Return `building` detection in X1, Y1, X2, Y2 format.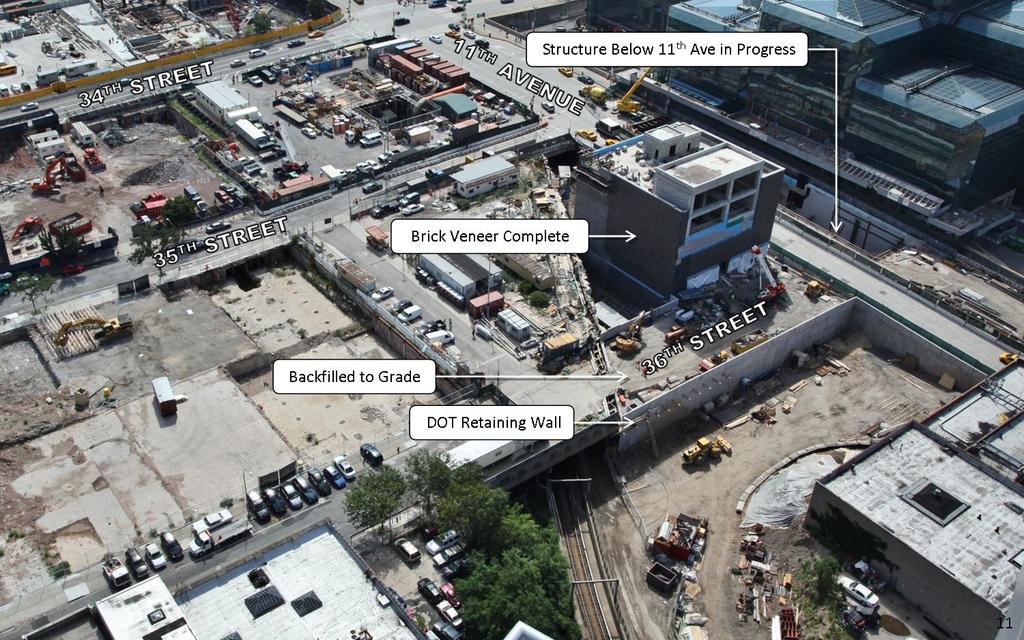
89, 514, 427, 639.
